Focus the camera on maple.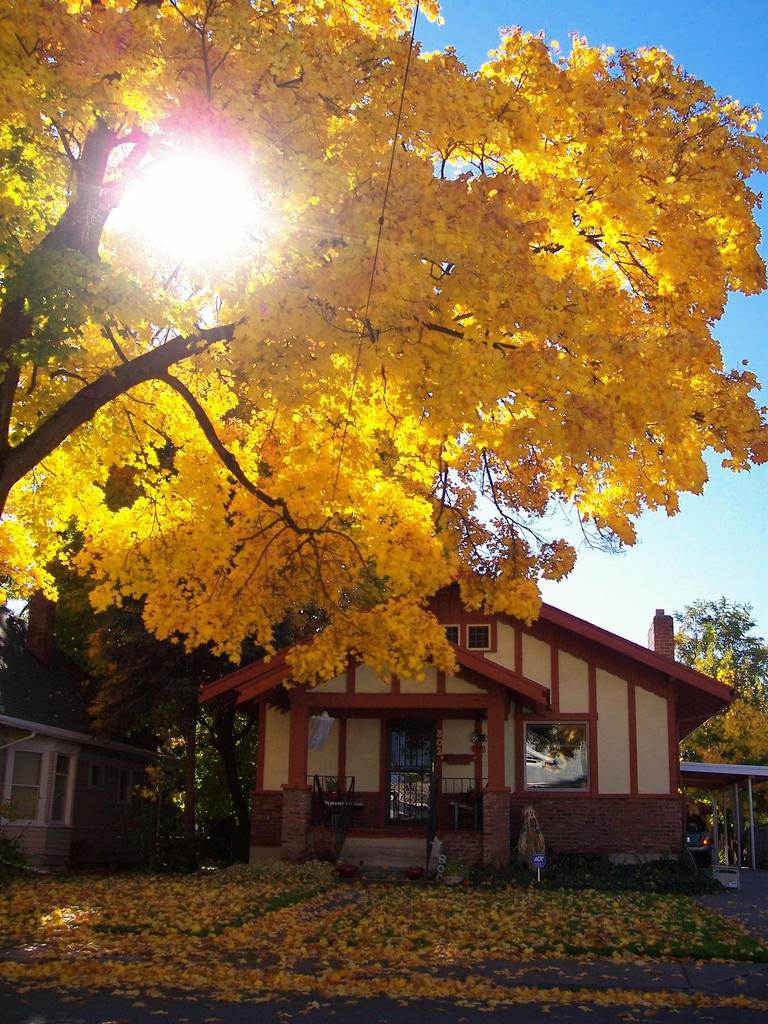
Focus region: {"x1": 673, "y1": 600, "x2": 767, "y2": 870}.
